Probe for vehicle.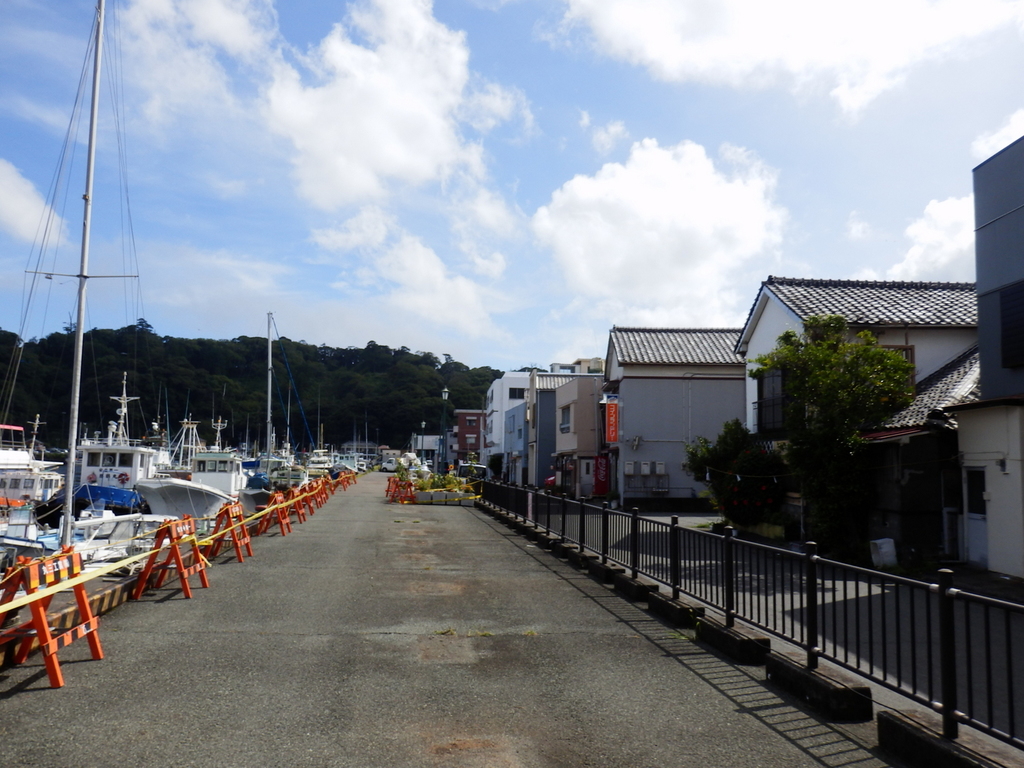
Probe result: x1=0, y1=531, x2=49, y2=559.
